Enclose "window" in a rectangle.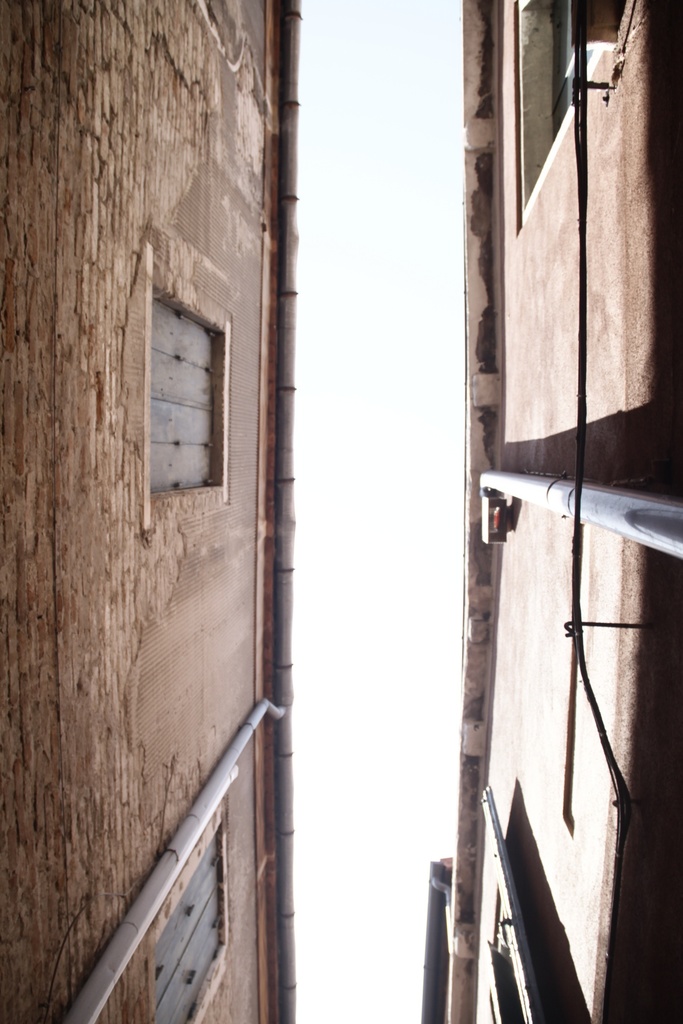
<box>509,0,629,234</box>.
